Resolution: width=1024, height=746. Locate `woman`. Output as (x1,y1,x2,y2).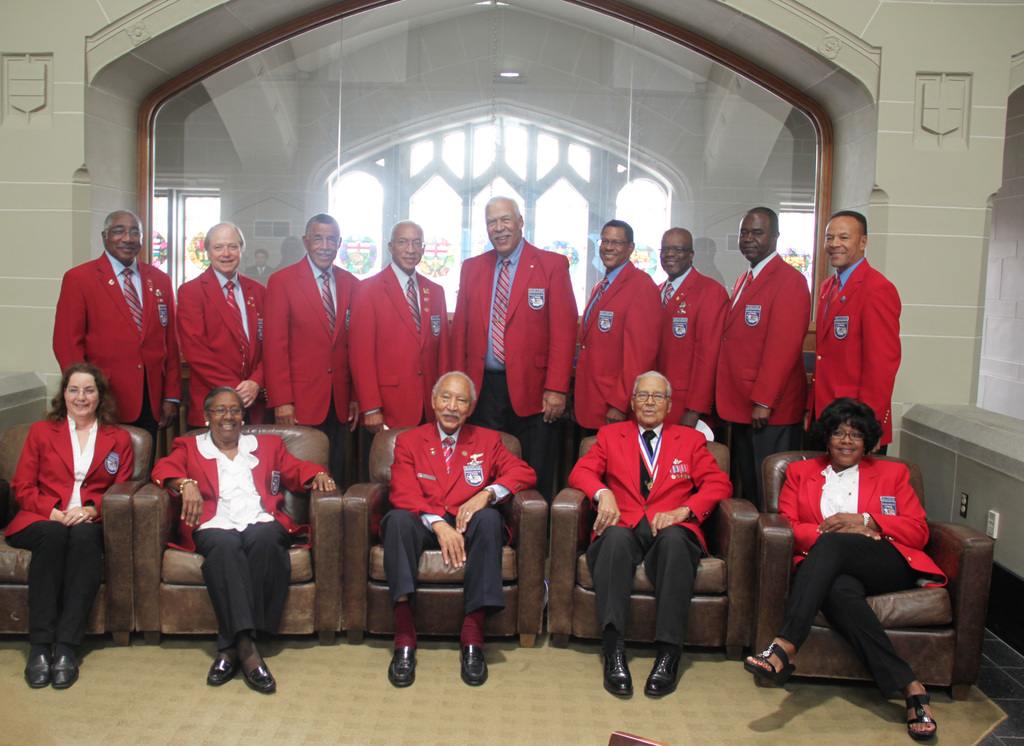
(802,380,943,735).
